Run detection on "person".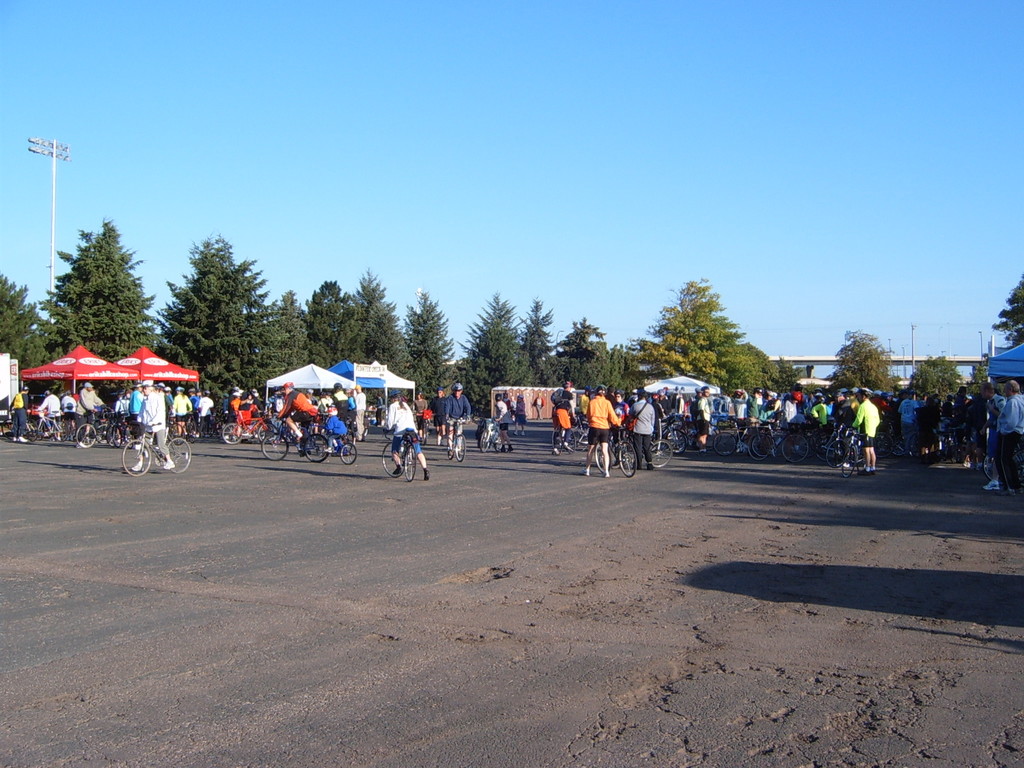
Result: [left=490, top=393, right=513, bottom=447].
